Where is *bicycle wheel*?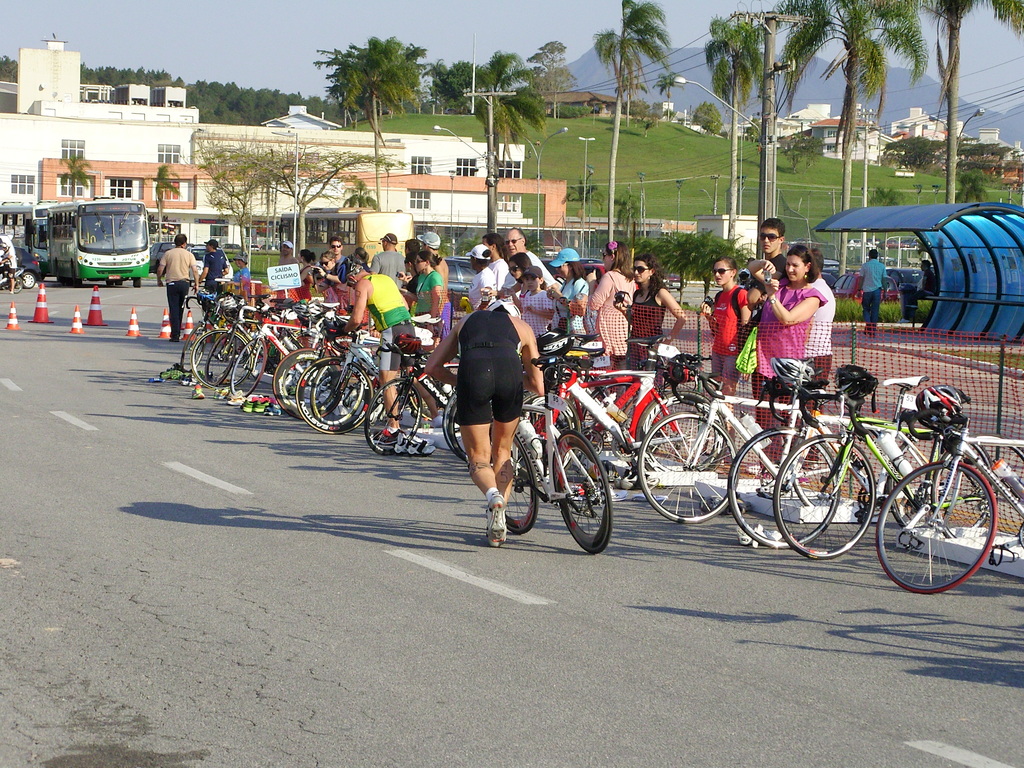
region(547, 429, 612, 554).
